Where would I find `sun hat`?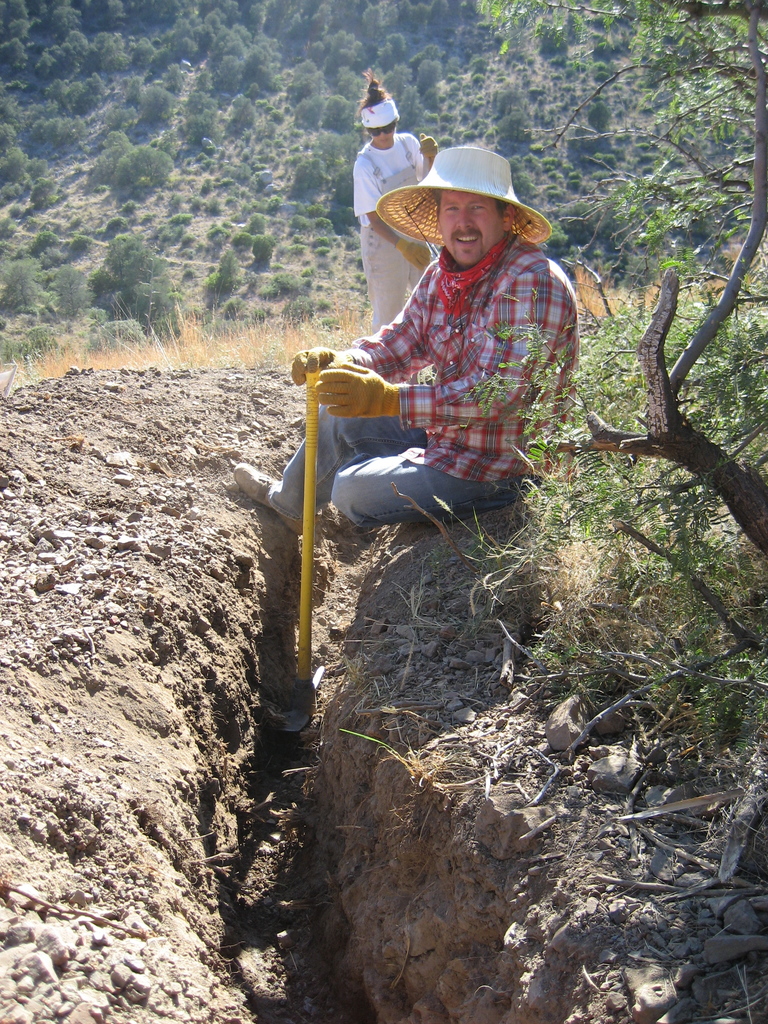
At (x1=367, y1=145, x2=559, y2=248).
